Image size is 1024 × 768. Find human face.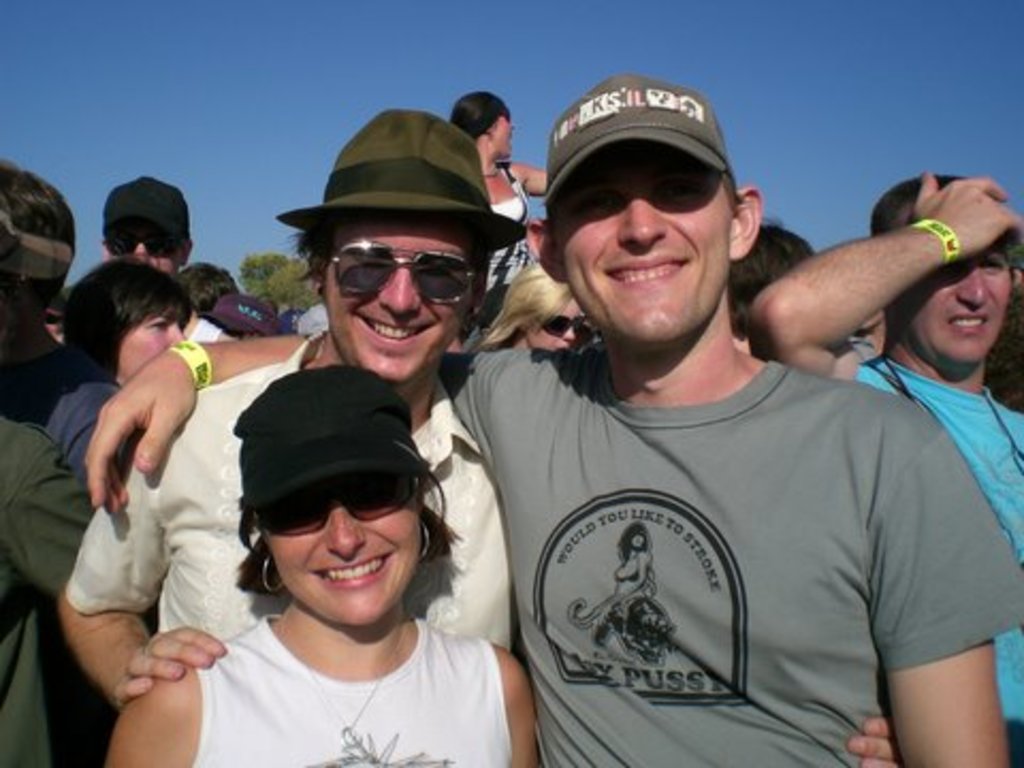
x1=324, y1=218, x2=471, y2=382.
